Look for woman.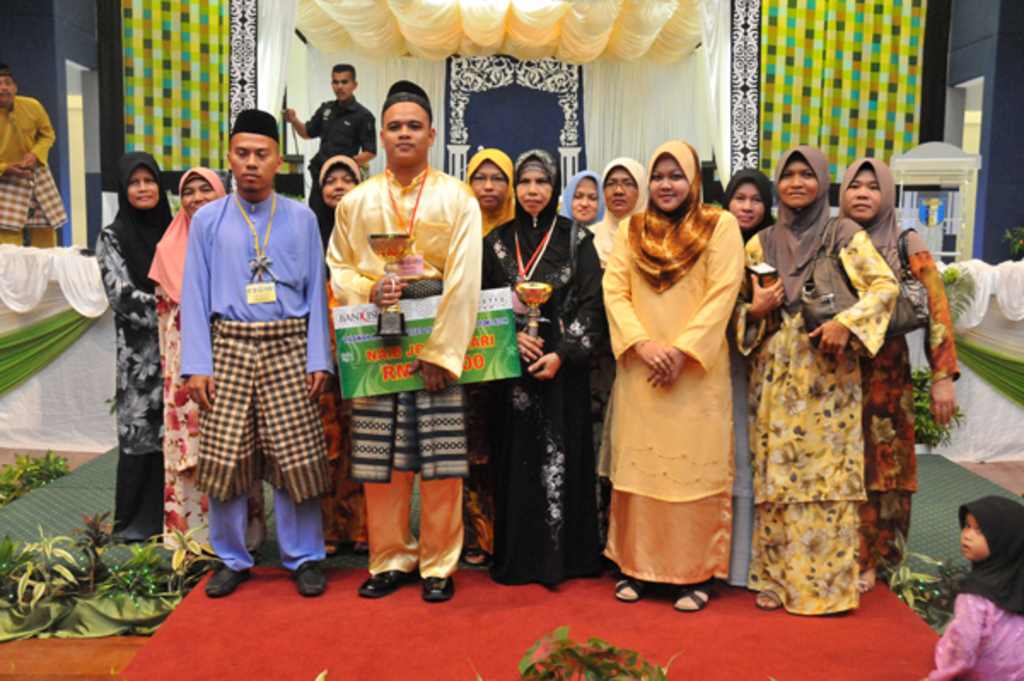
Found: <bbox>602, 128, 768, 621</bbox>.
